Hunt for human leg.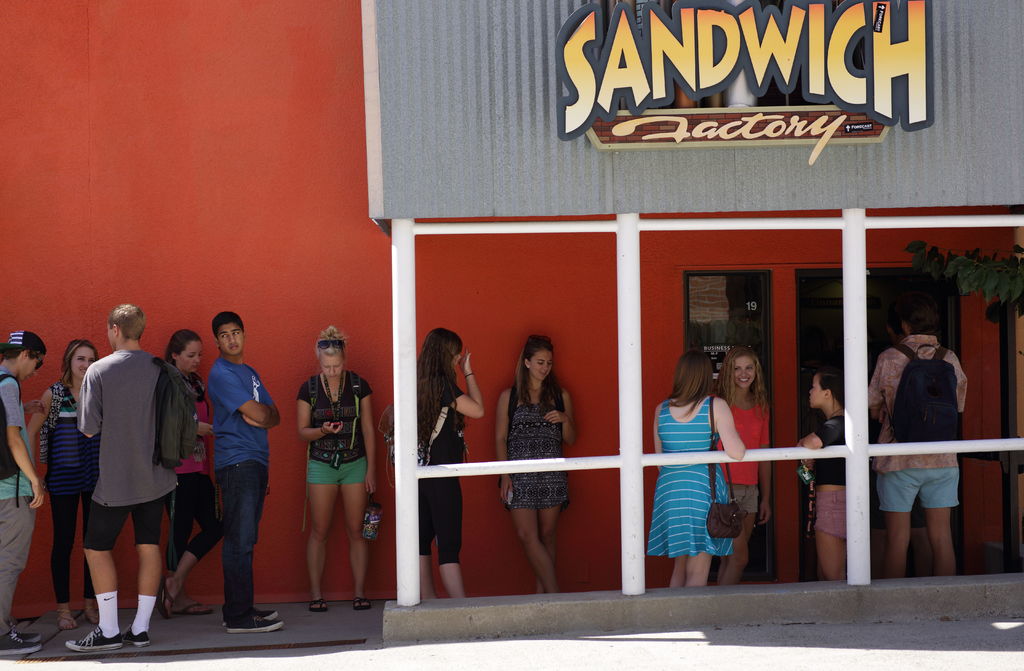
Hunted down at [506, 474, 559, 595].
